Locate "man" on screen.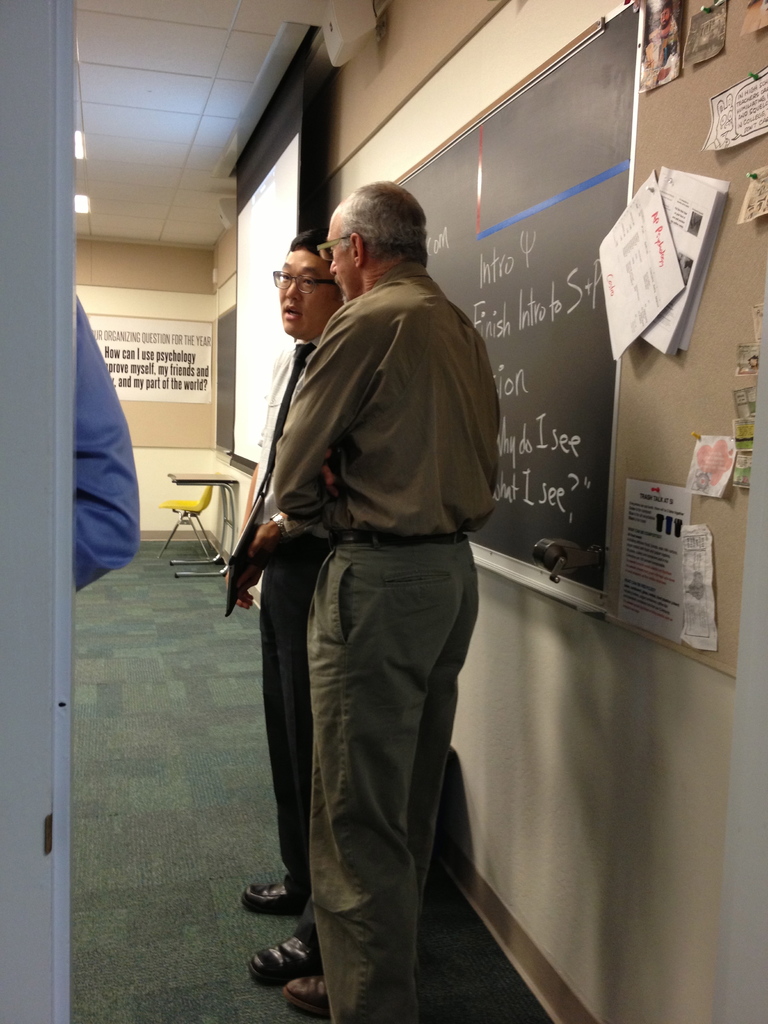
On screen at 217, 225, 339, 979.
